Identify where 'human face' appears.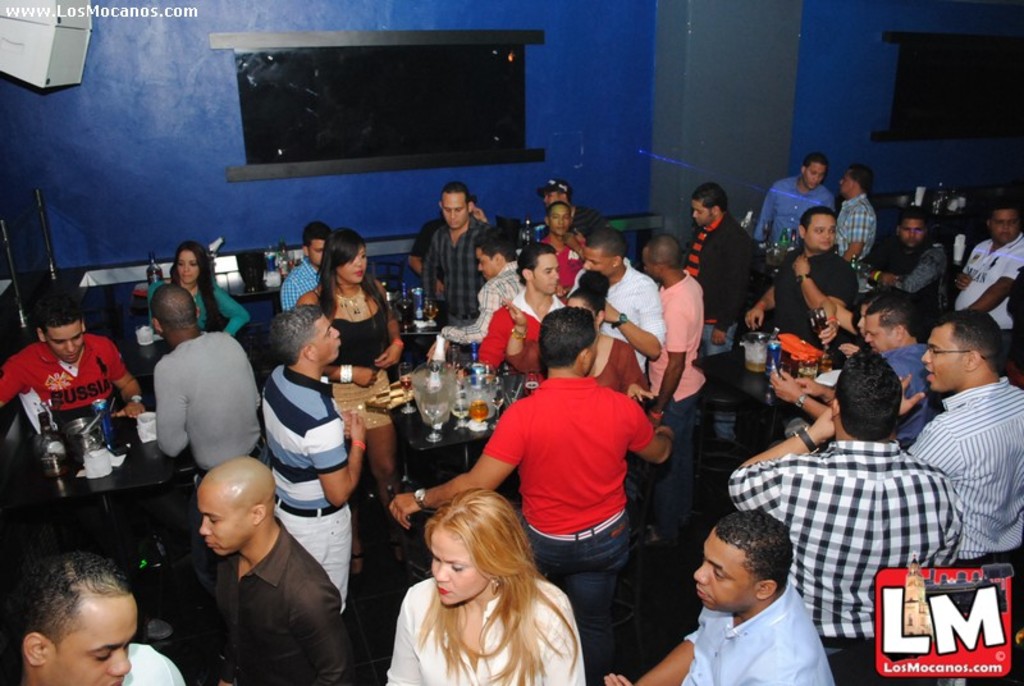
Appears at crop(838, 172, 851, 193).
